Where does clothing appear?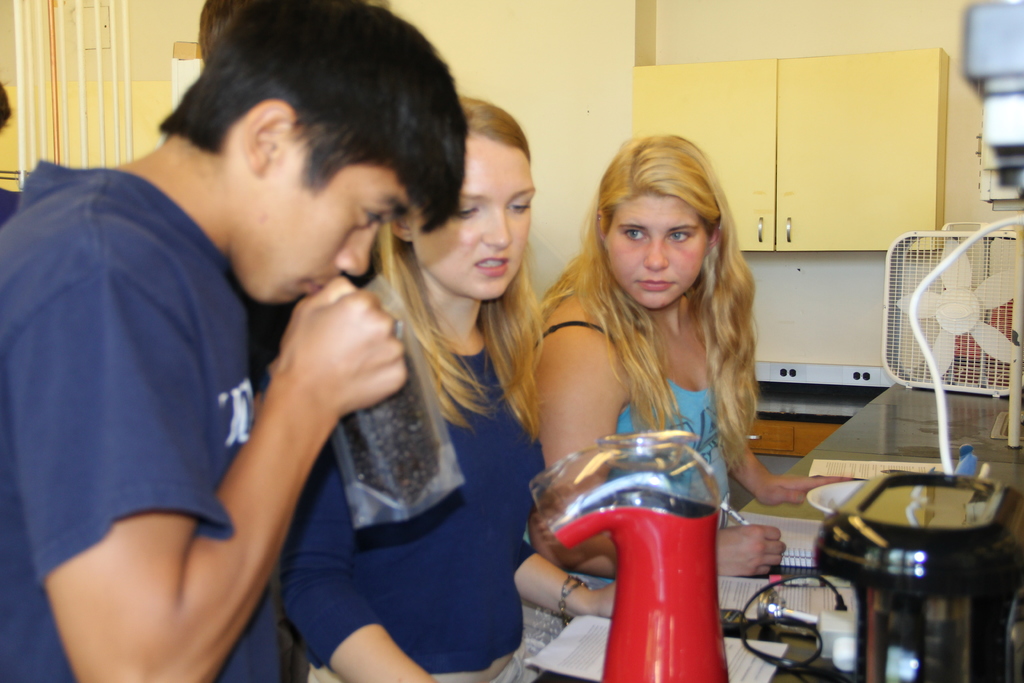
Appears at x1=278, y1=341, x2=538, y2=682.
